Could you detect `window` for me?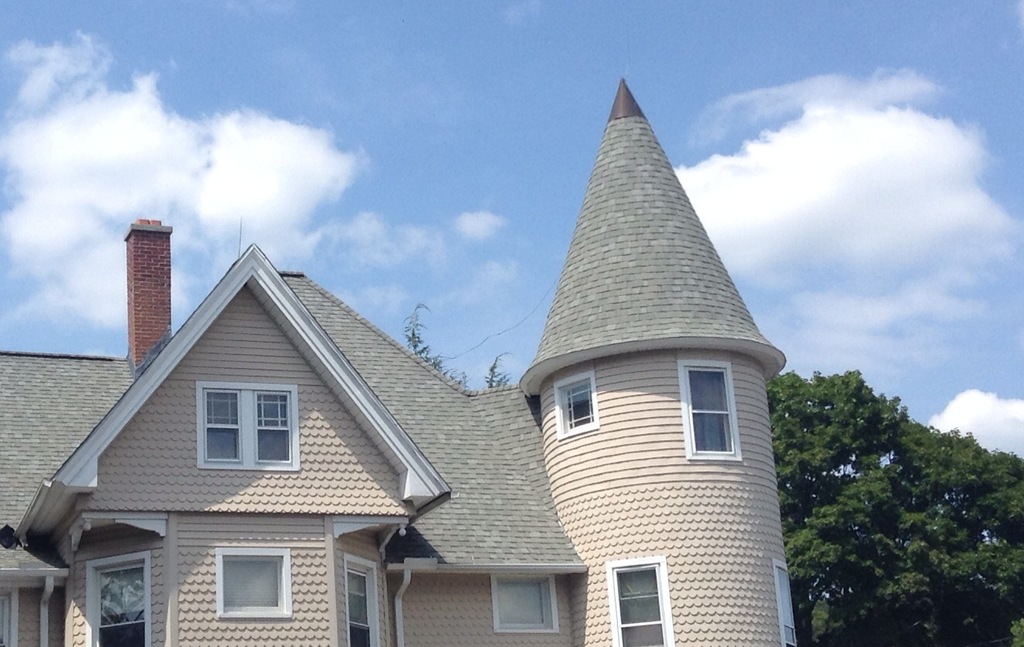
Detection result: [x1=559, y1=368, x2=593, y2=435].
